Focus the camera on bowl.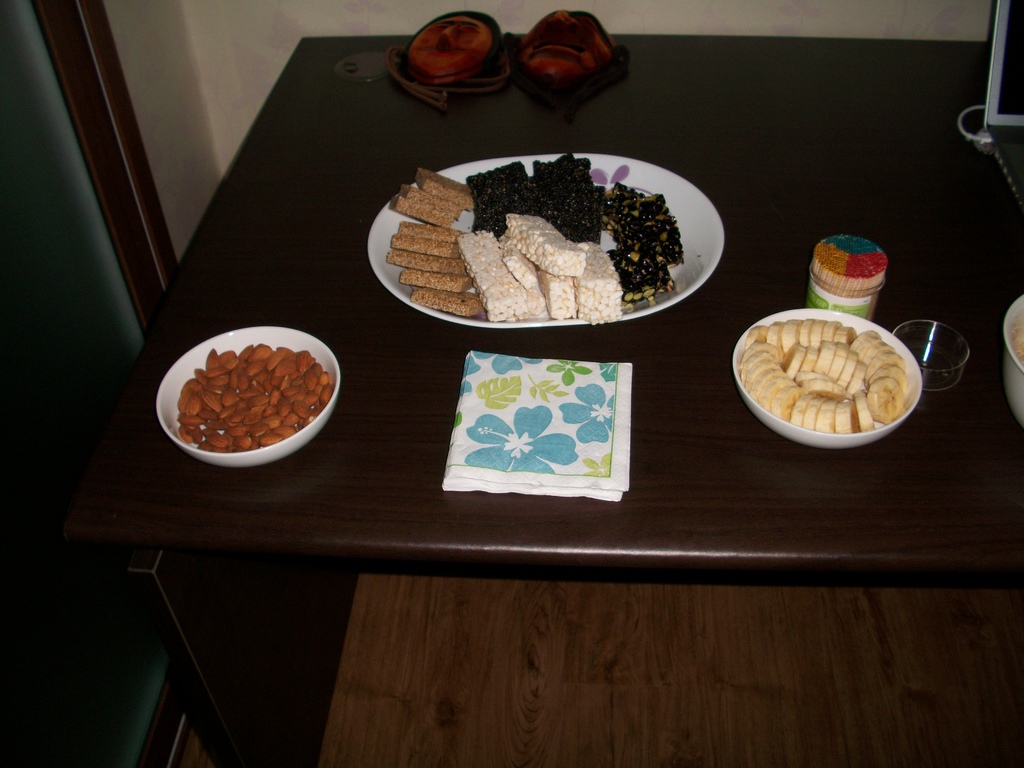
Focus region: x1=155, y1=316, x2=337, y2=480.
